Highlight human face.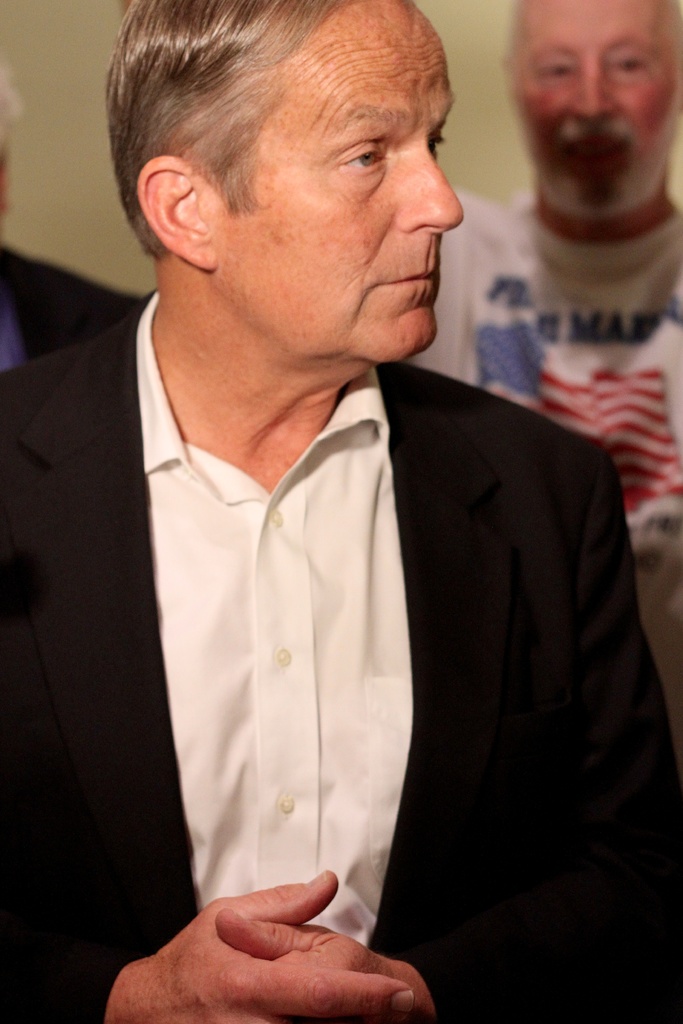
Highlighted region: (x1=506, y1=0, x2=677, y2=221).
